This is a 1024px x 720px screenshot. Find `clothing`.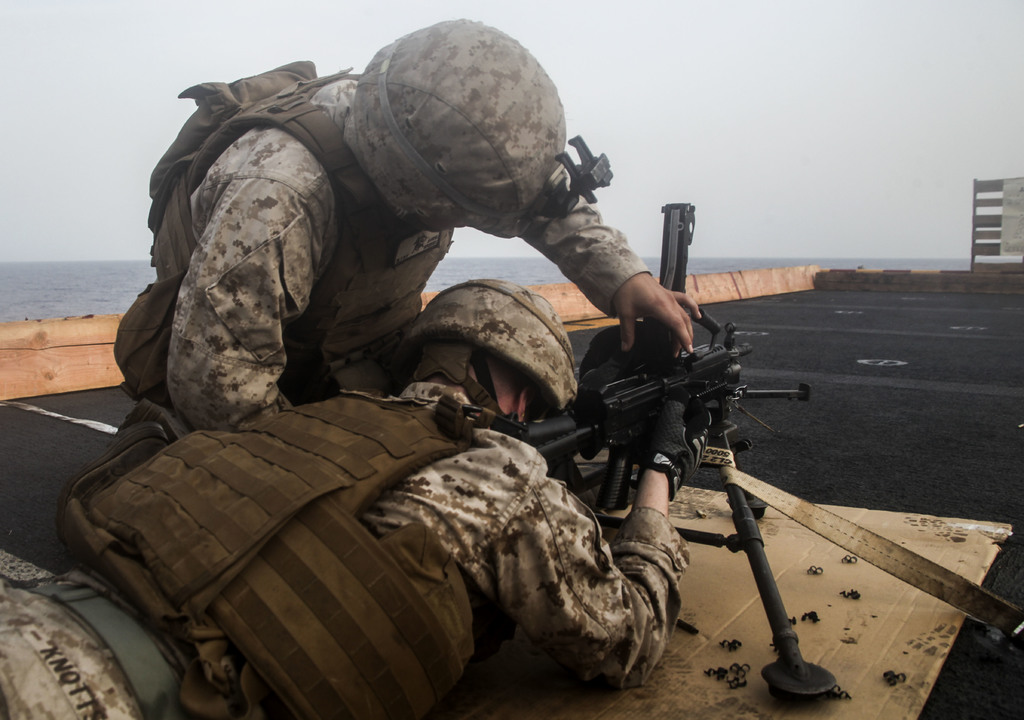
Bounding box: 66/380/692/719.
